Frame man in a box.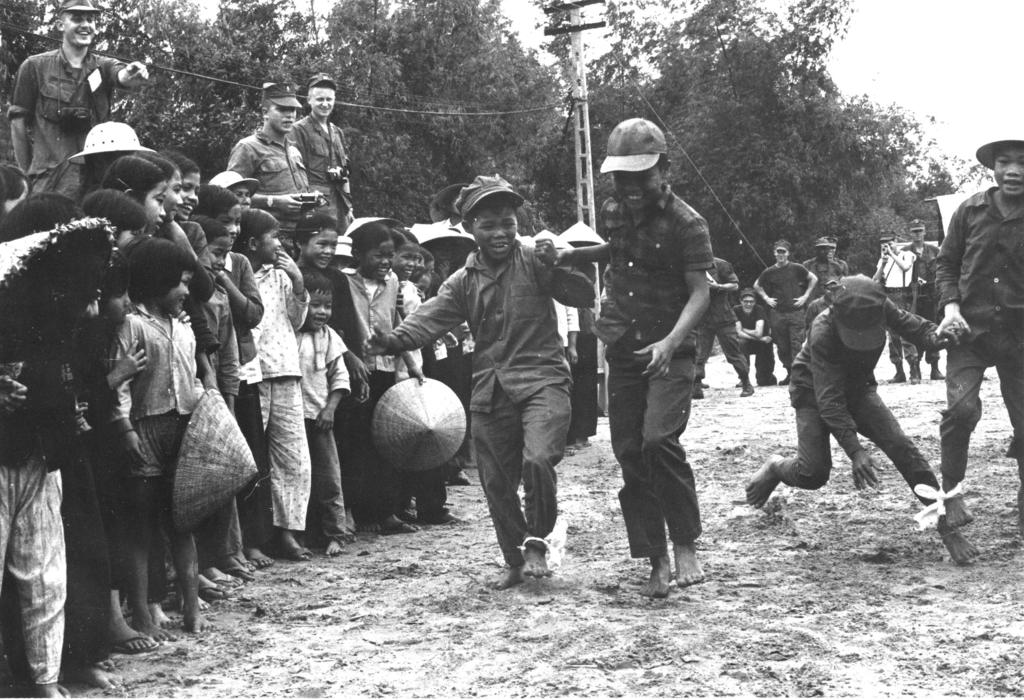
<bbox>6, 0, 150, 202</bbox>.
